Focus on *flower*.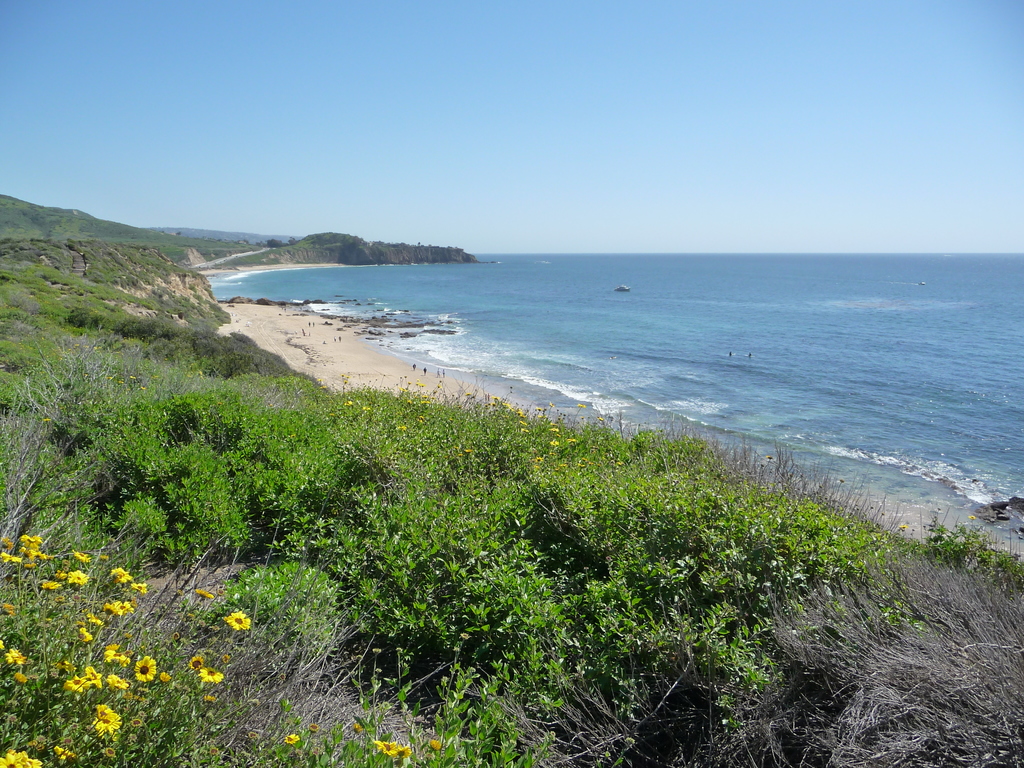
Focused at select_region(127, 660, 163, 685).
